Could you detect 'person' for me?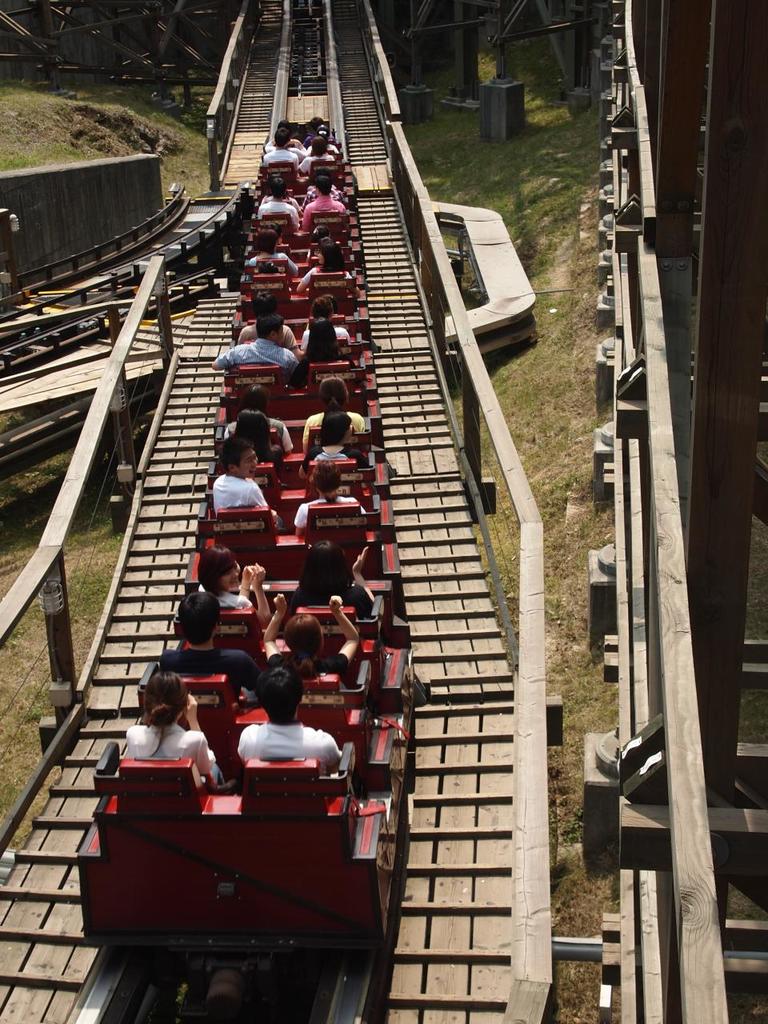
Detection result: x1=298, y1=169, x2=346, y2=223.
